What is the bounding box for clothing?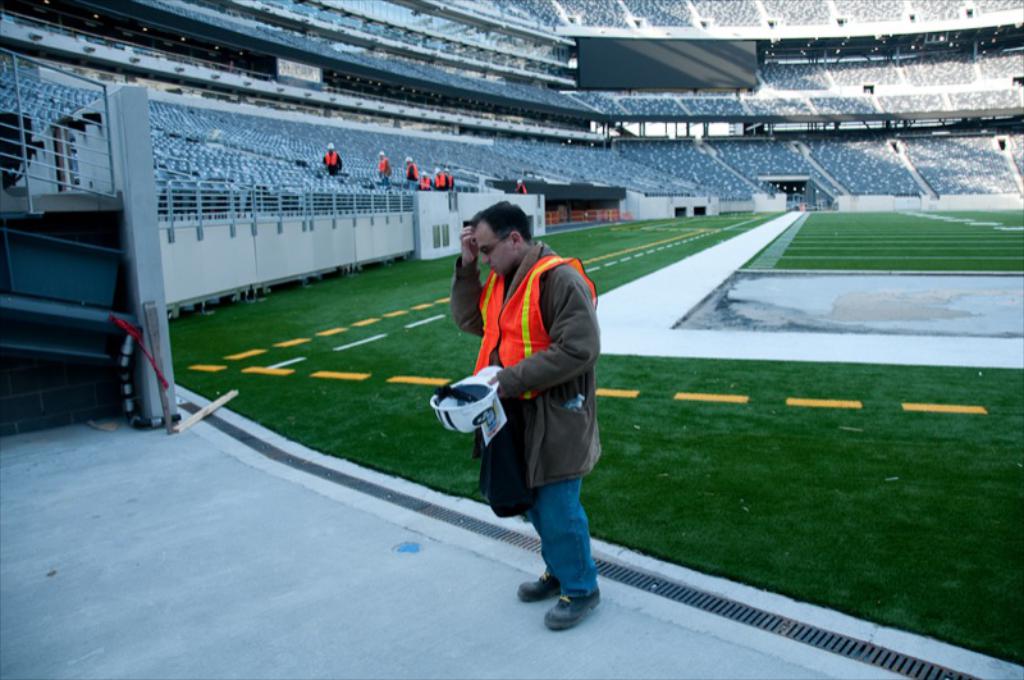
box=[378, 154, 393, 182].
